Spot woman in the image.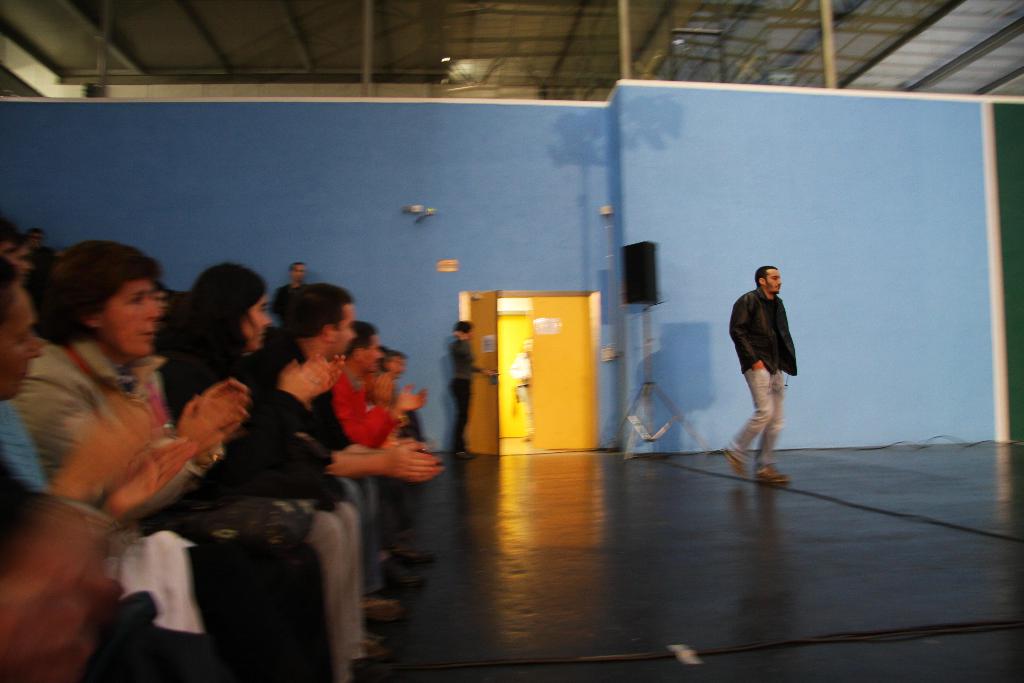
woman found at region(0, 252, 292, 682).
